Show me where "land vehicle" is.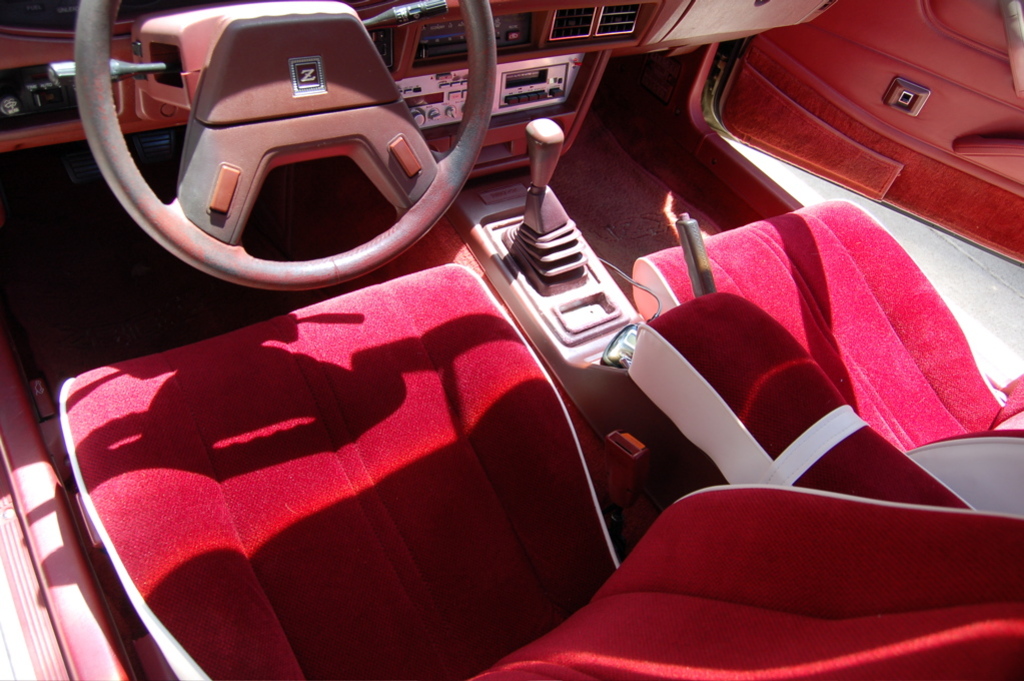
"land vehicle" is at 0, 3, 1023, 680.
